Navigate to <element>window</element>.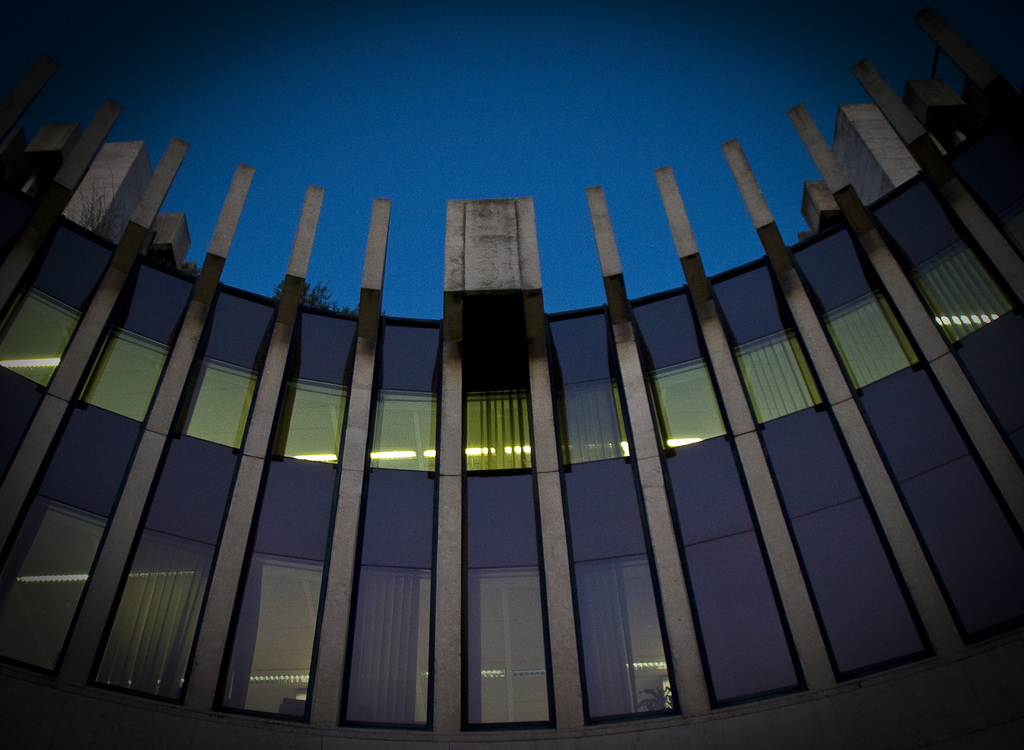
Navigation target: 829, 304, 924, 402.
